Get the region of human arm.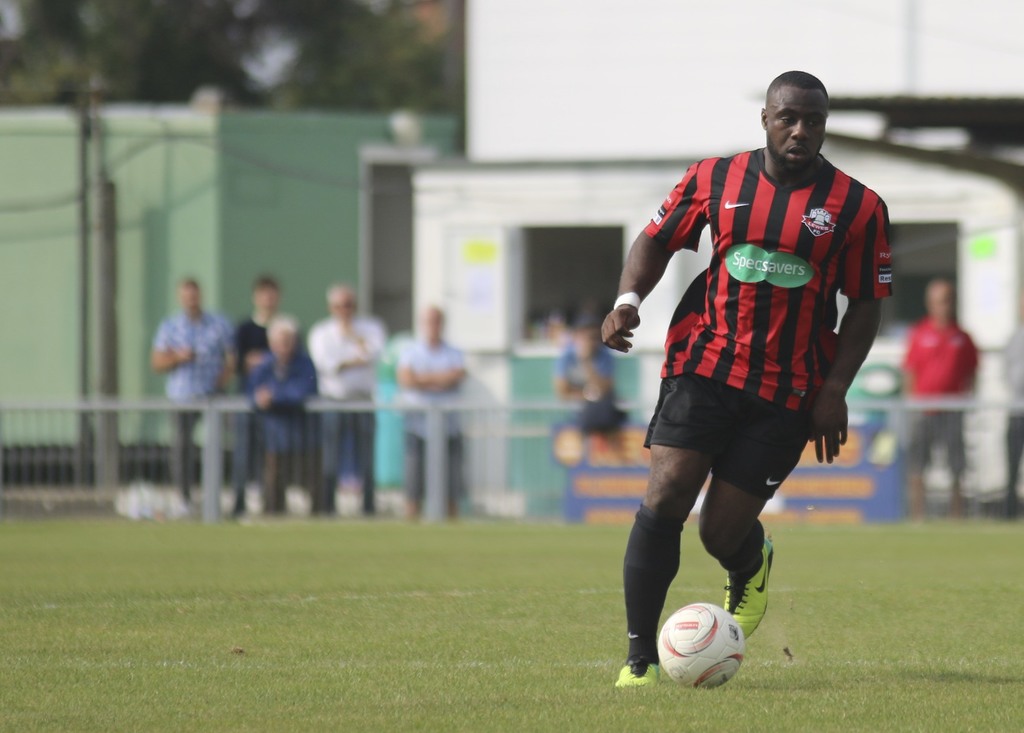
l=630, t=213, r=708, b=329.
